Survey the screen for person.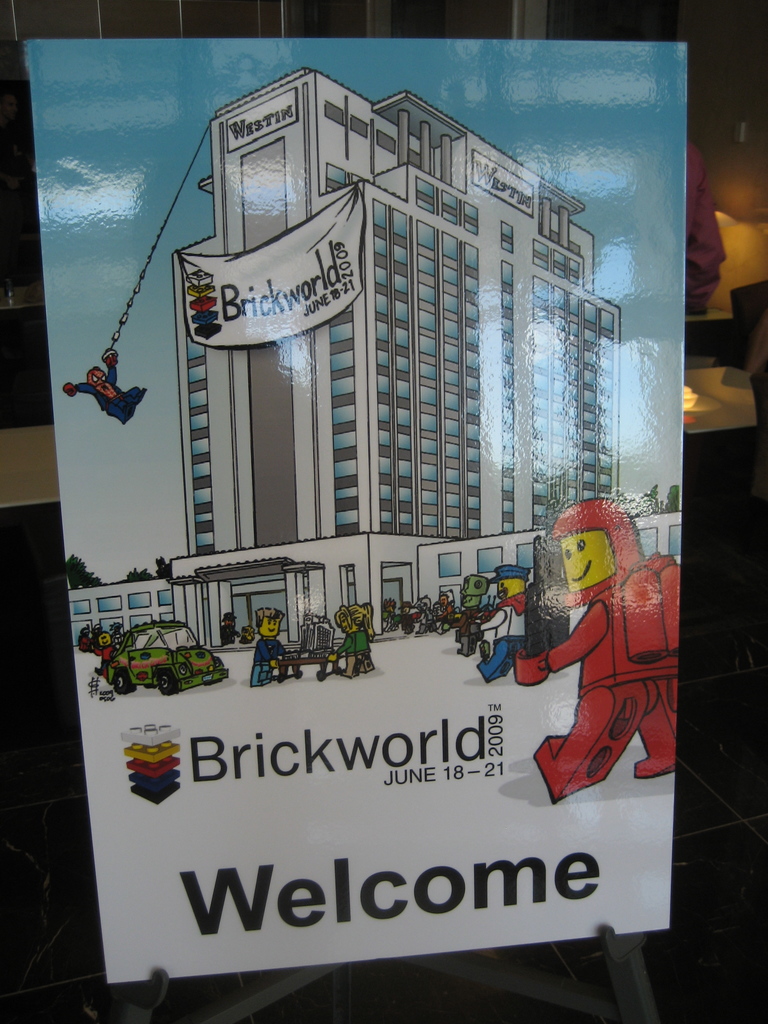
Survey found: locate(316, 598, 372, 678).
